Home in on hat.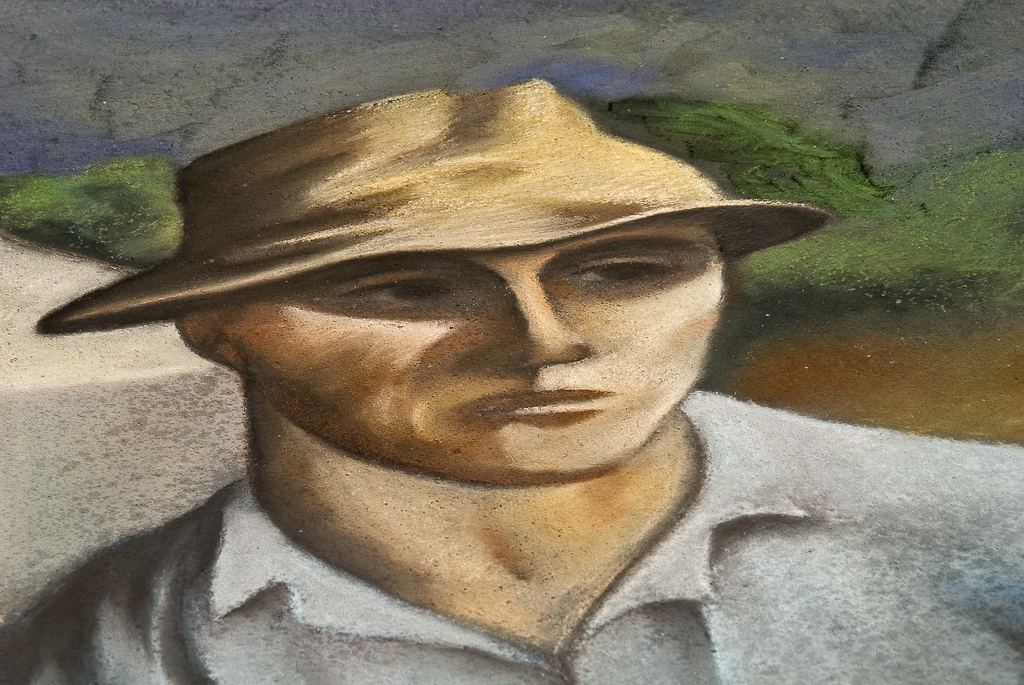
Homed in at select_region(33, 77, 830, 332).
